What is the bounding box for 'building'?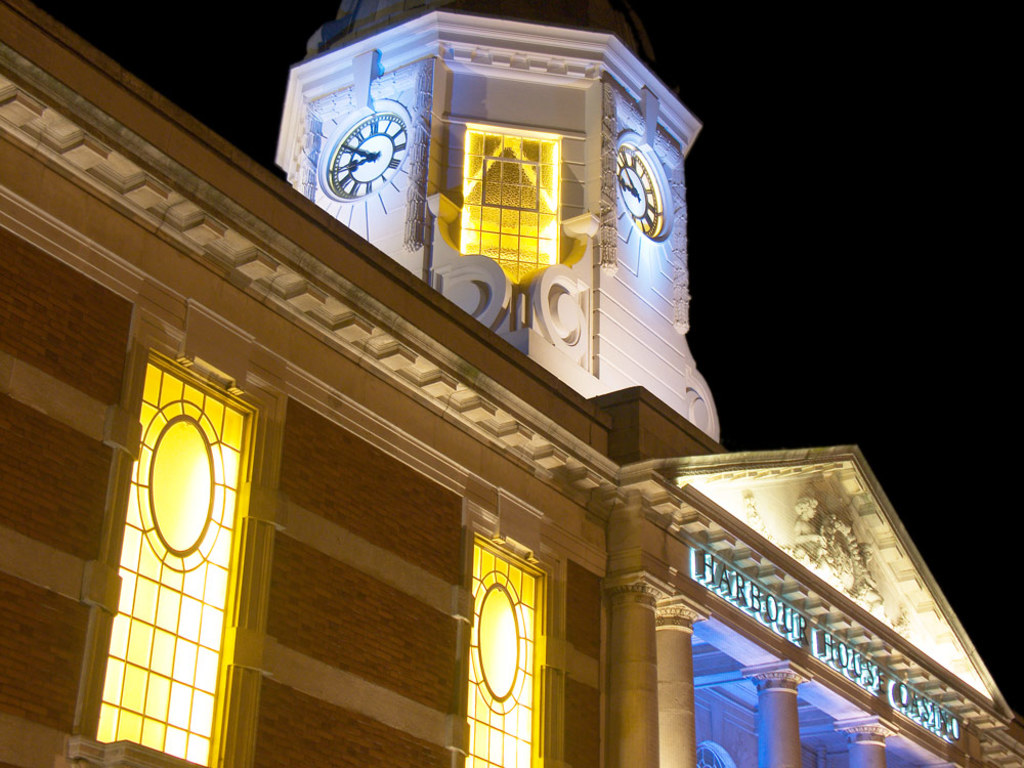
[left=0, top=0, right=1023, bottom=767].
